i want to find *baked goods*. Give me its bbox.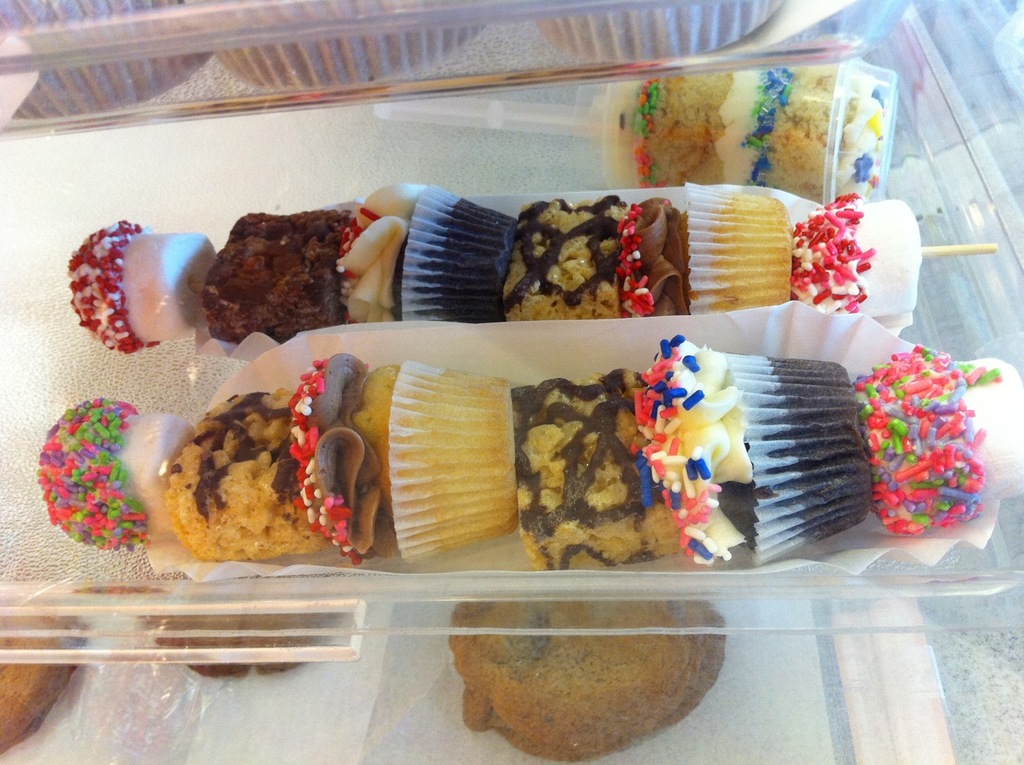
select_region(590, 53, 894, 202).
